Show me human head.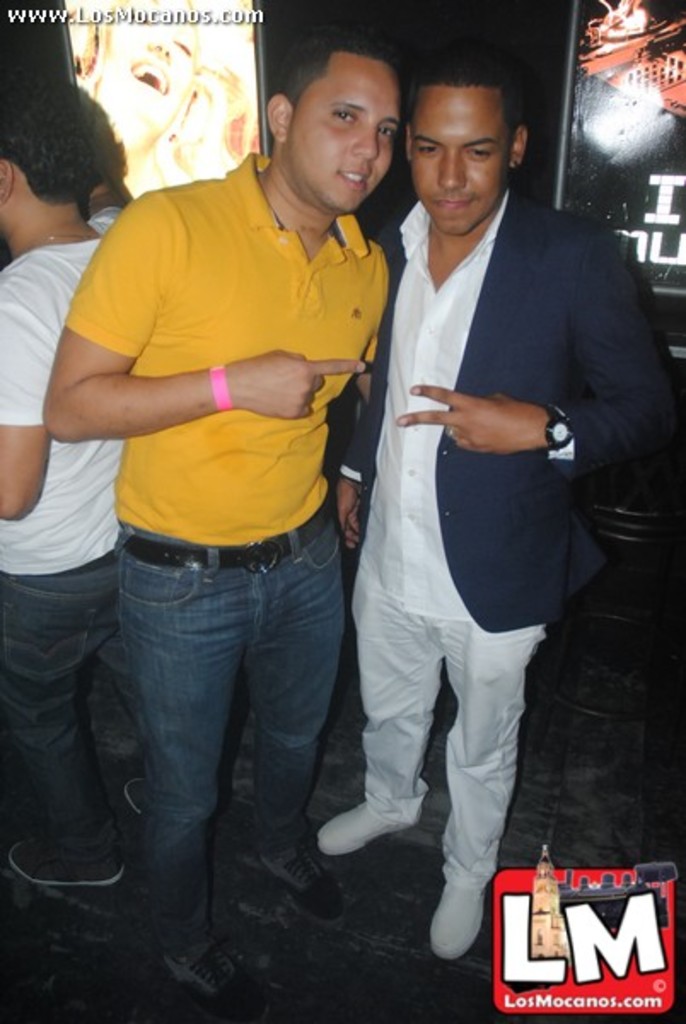
human head is here: detection(406, 56, 527, 236).
